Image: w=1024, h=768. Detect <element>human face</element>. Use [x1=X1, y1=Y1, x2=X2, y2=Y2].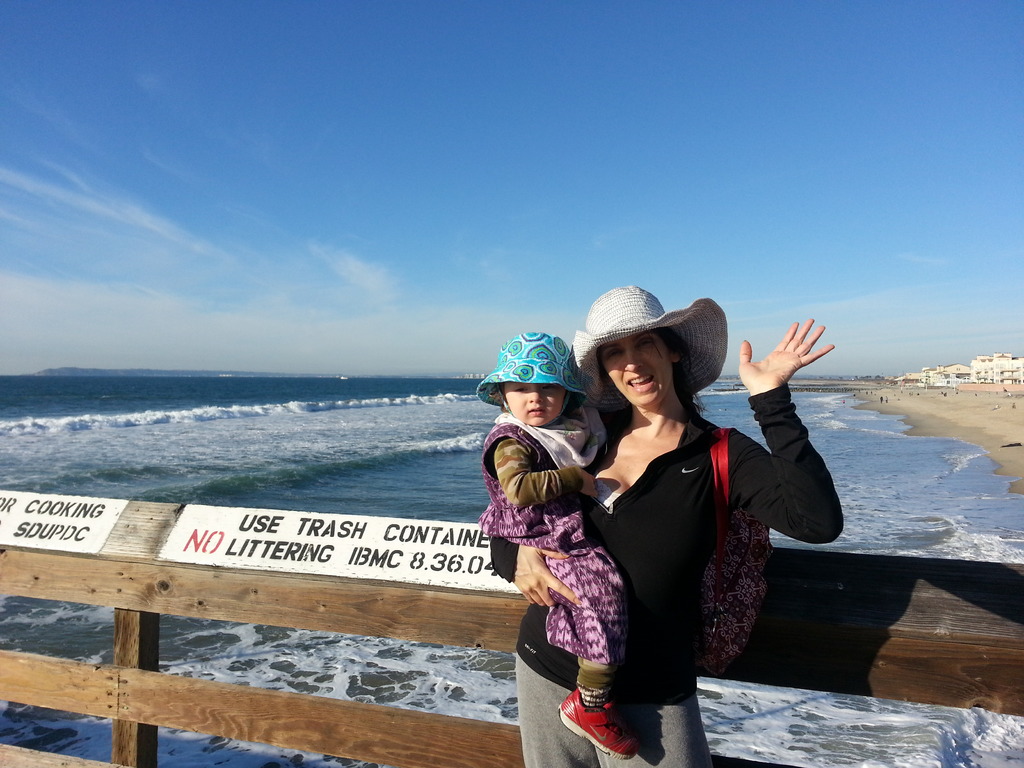
[x1=598, y1=335, x2=671, y2=404].
